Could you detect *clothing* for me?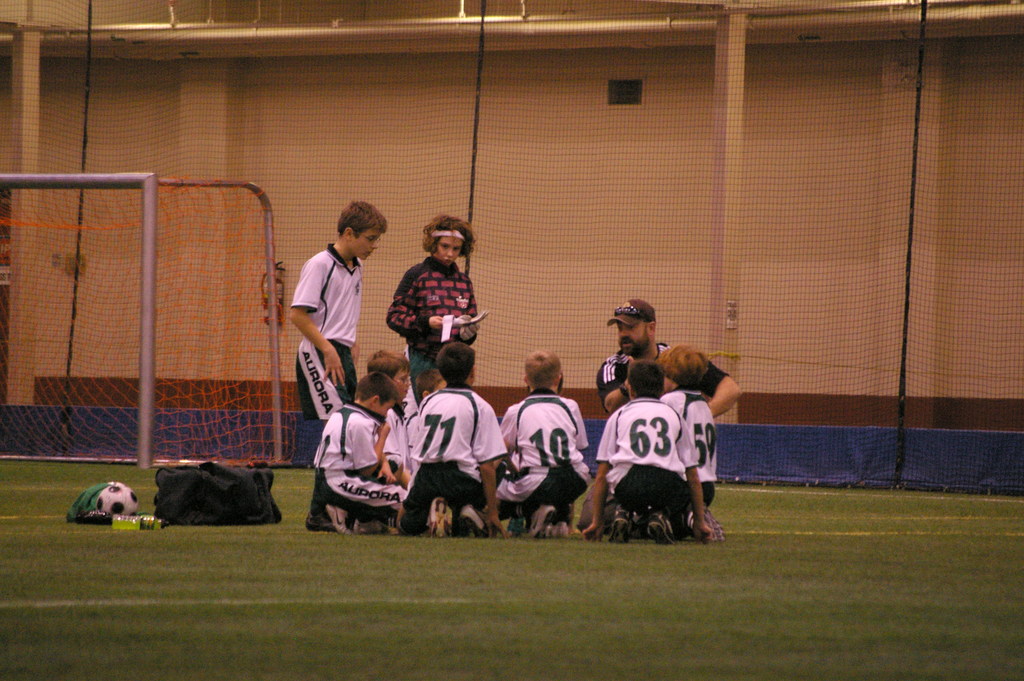
Detection result: 412, 381, 496, 524.
